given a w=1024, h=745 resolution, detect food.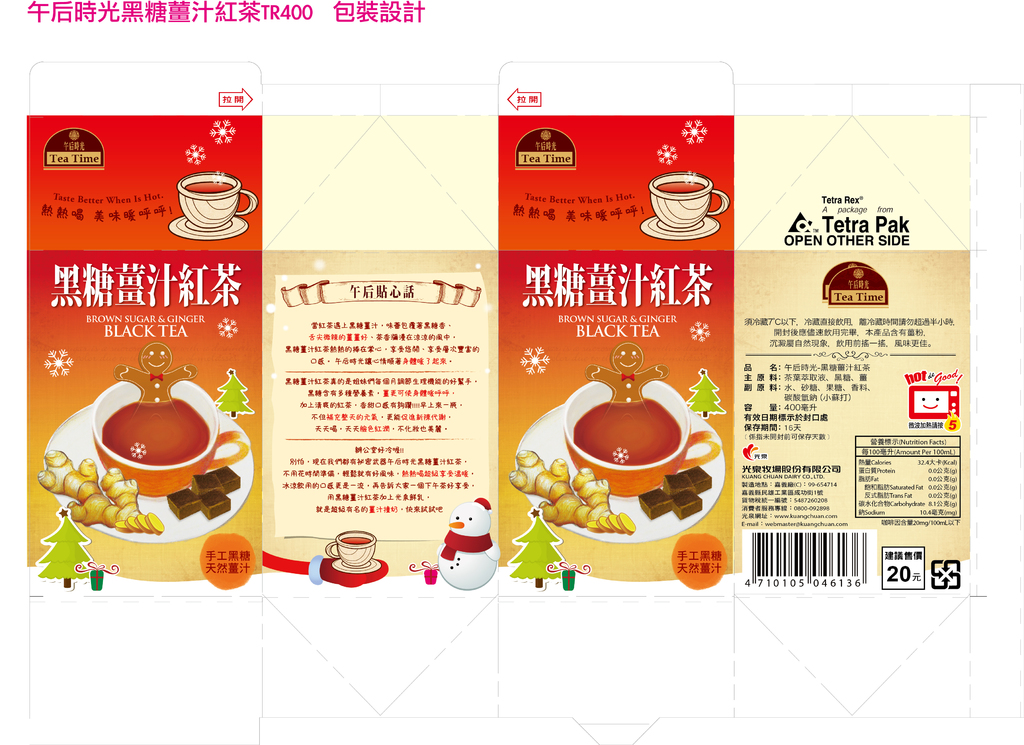
locate(669, 489, 703, 519).
